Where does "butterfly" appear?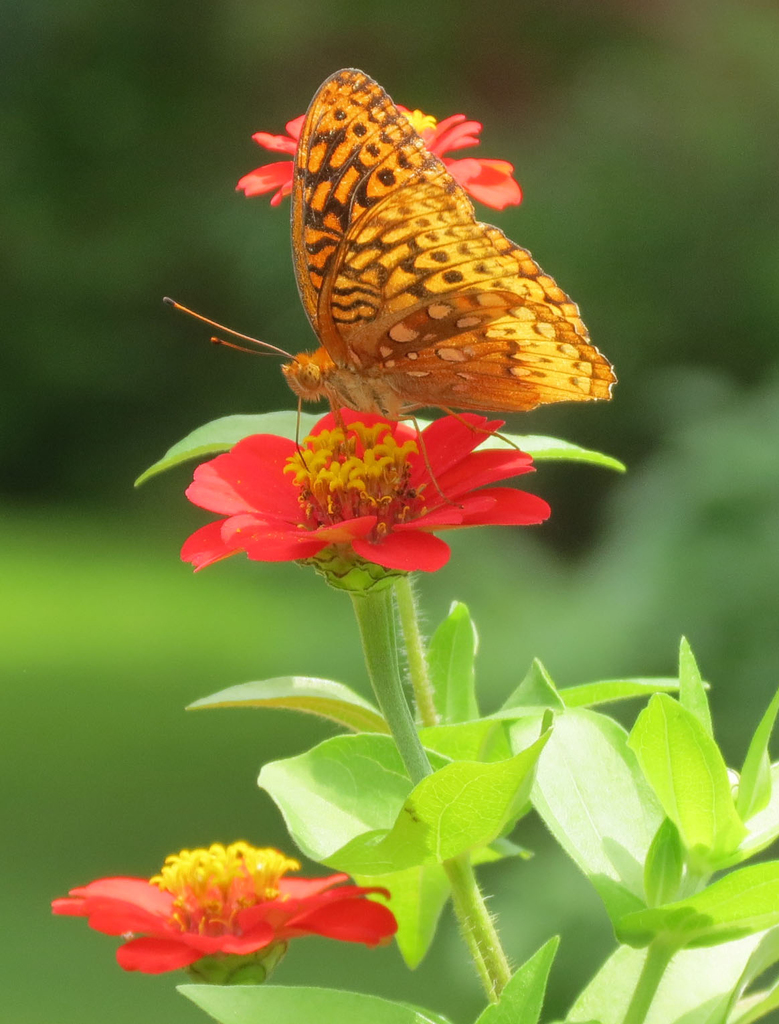
Appears at pyautogui.locateOnScreen(160, 59, 618, 499).
